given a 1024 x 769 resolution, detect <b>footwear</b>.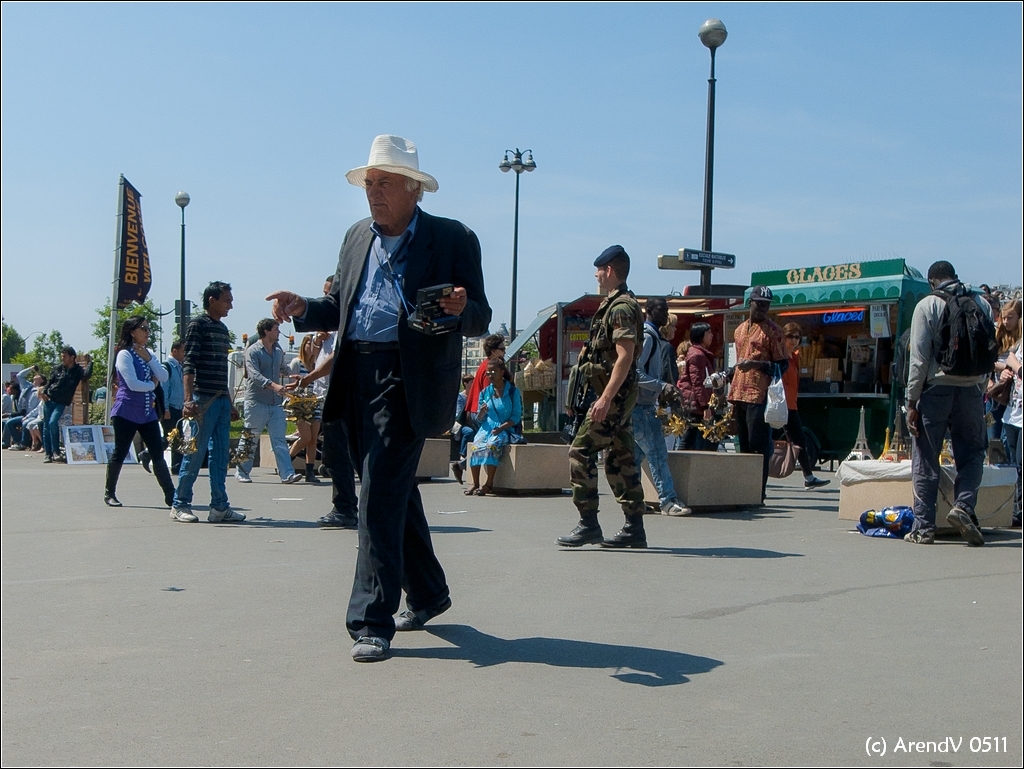
bbox=[107, 488, 124, 505].
